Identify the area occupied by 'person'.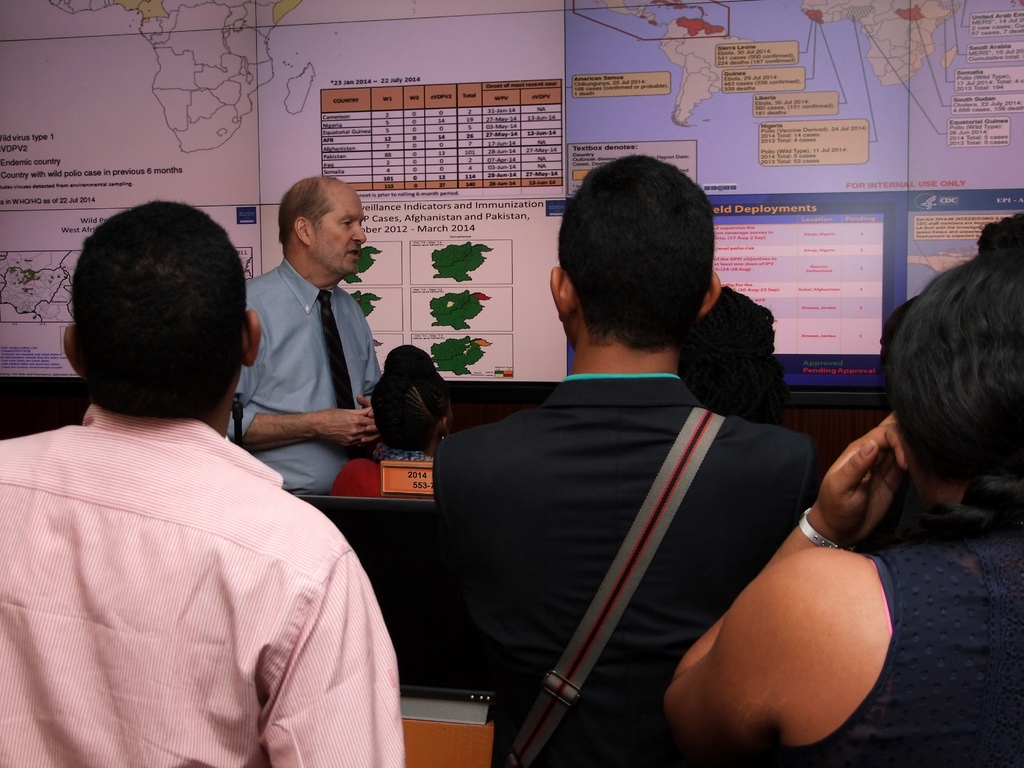
Area: select_region(461, 156, 824, 767).
